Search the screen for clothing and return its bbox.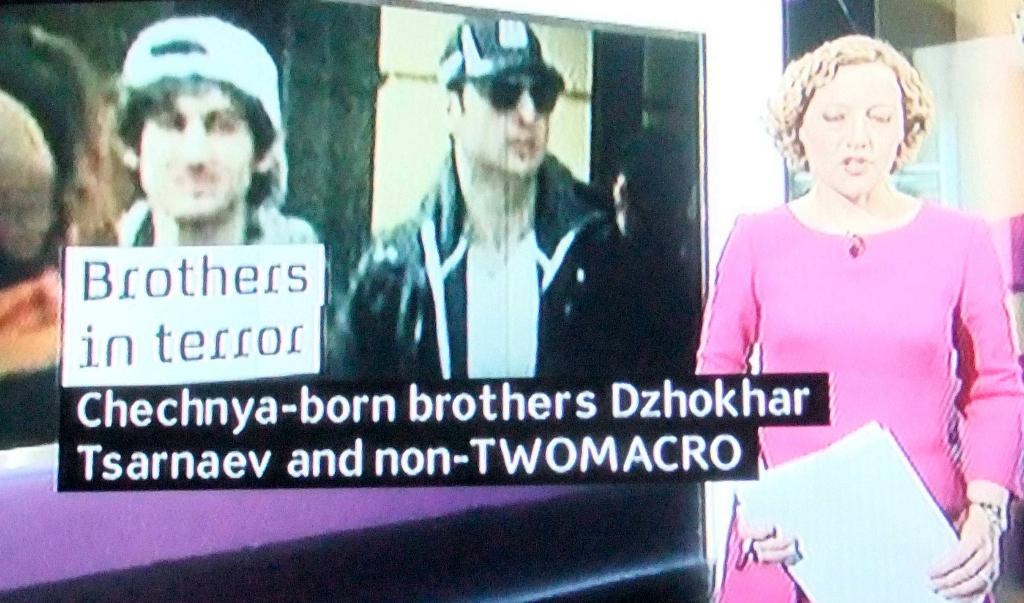
Found: [328,134,666,387].
